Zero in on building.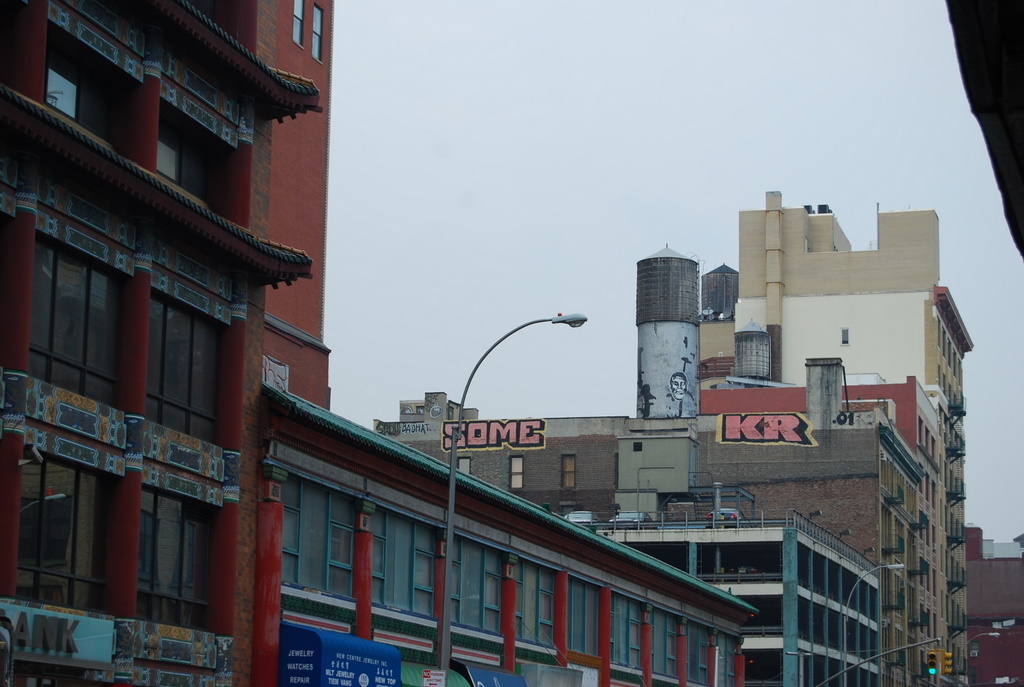
Zeroed in: <bbox>547, 482, 890, 686</bbox>.
